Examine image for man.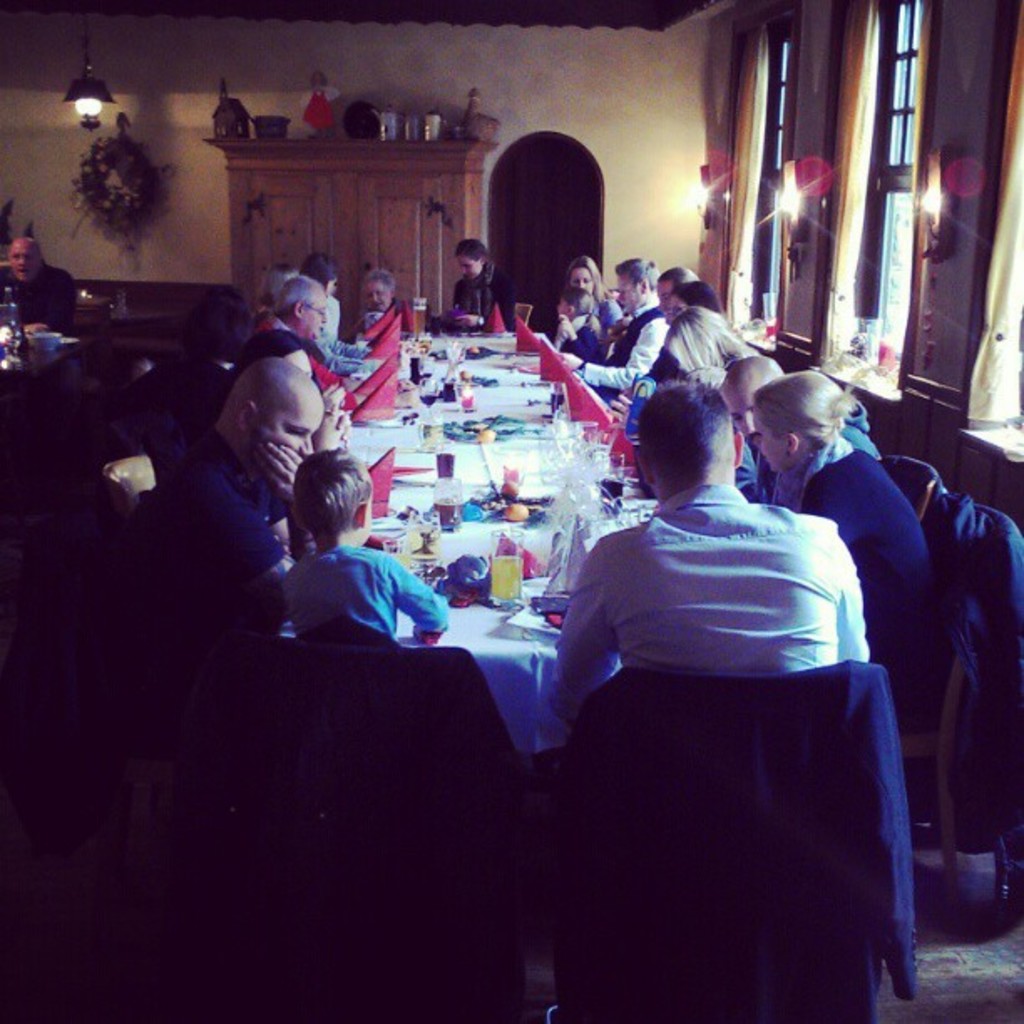
Examination result: bbox=(161, 358, 326, 599).
